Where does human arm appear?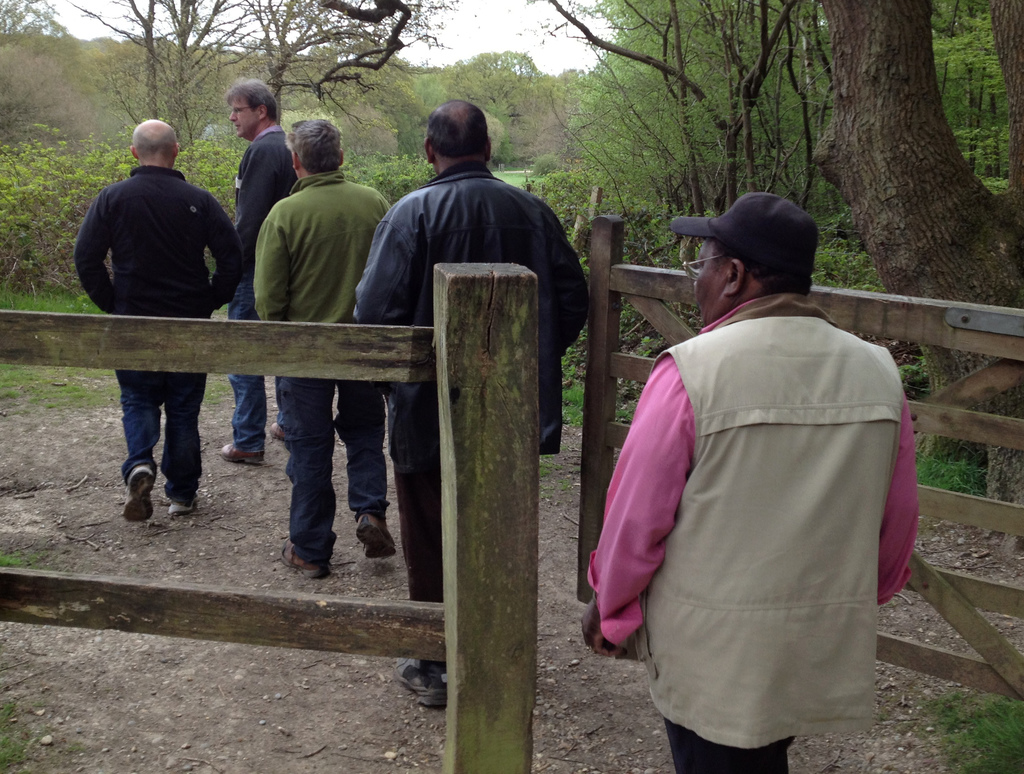
Appears at bbox=[867, 382, 927, 615].
